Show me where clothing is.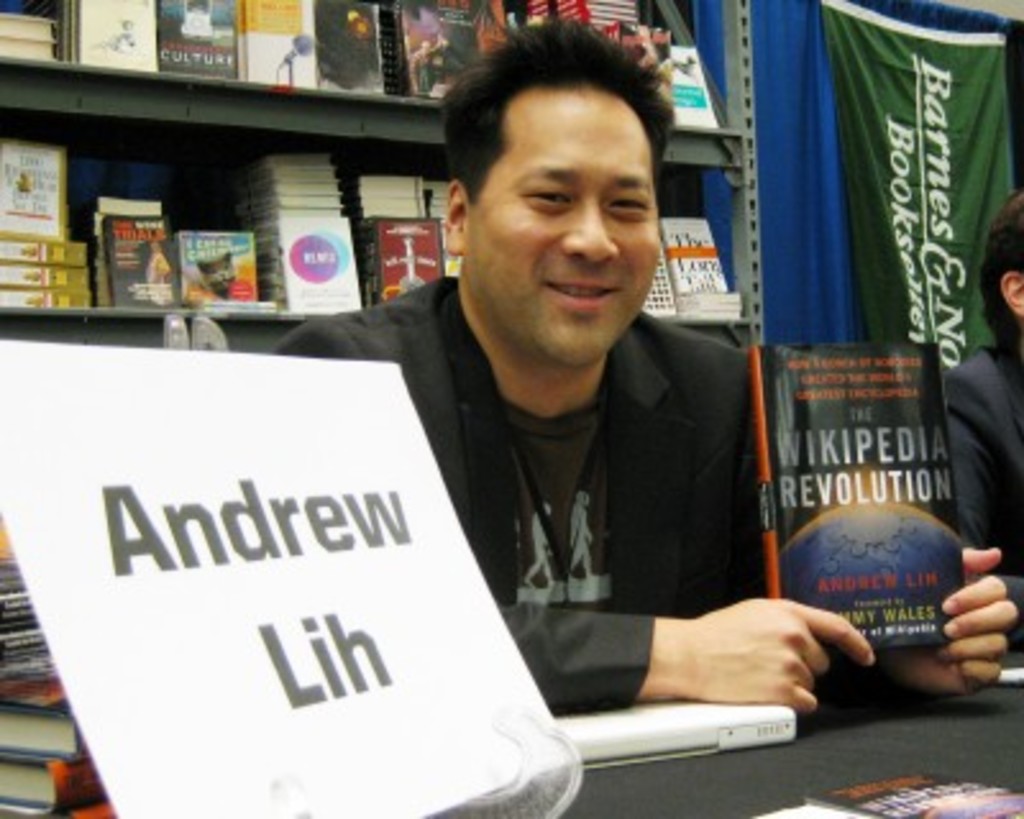
clothing is at crop(310, 228, 832, 773).
